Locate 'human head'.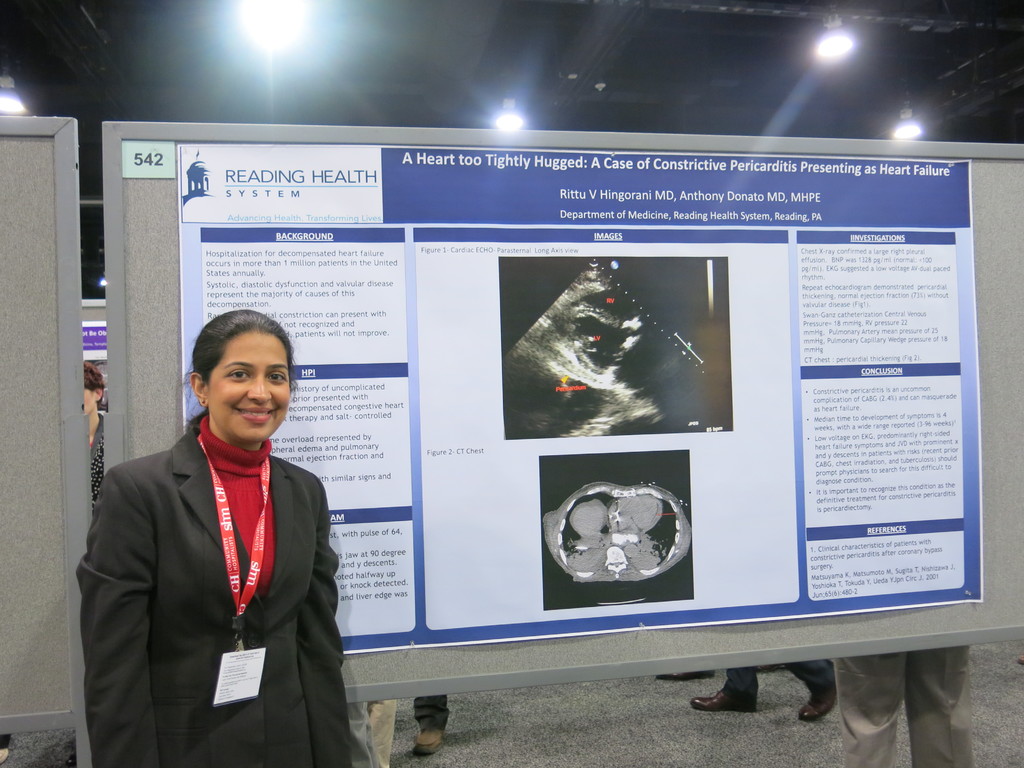
Bounding box: [81,362,104,415].
